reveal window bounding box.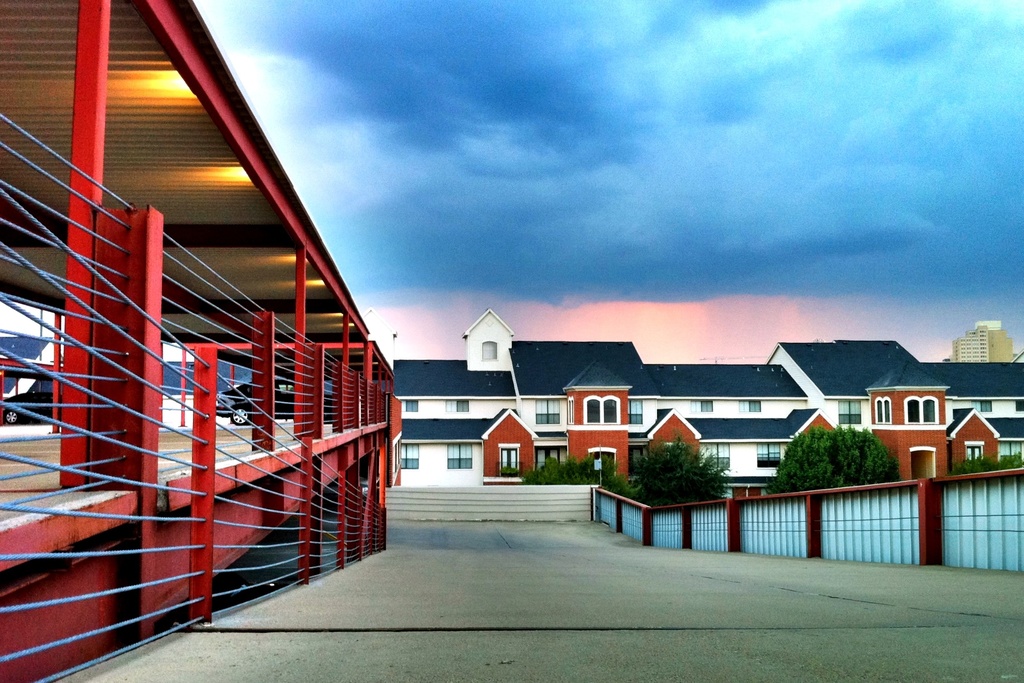
Revealed: box(401, 444, 417, 469).
